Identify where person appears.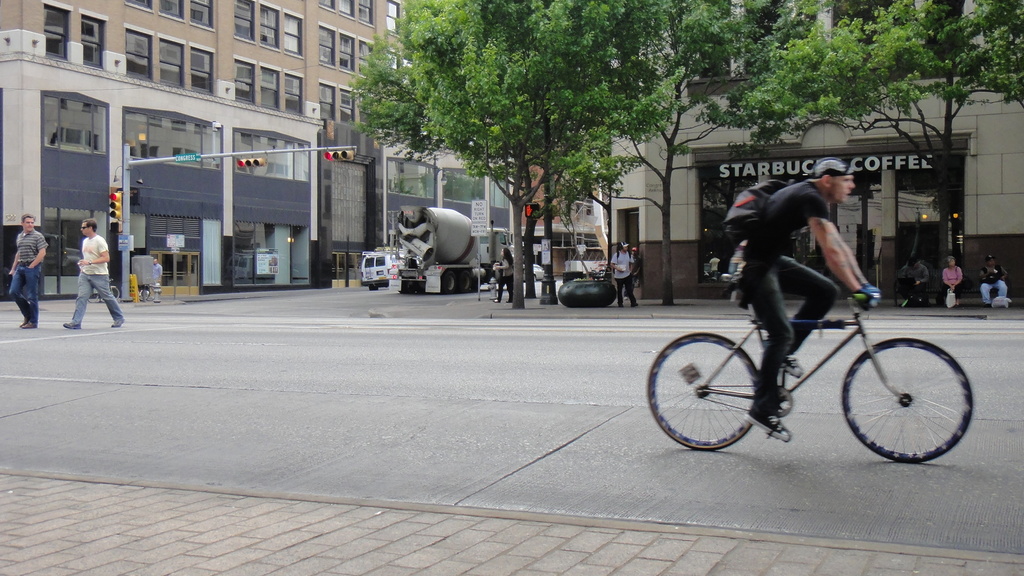
Appears at x1=728, y1=154, x2=881, y2=435.
